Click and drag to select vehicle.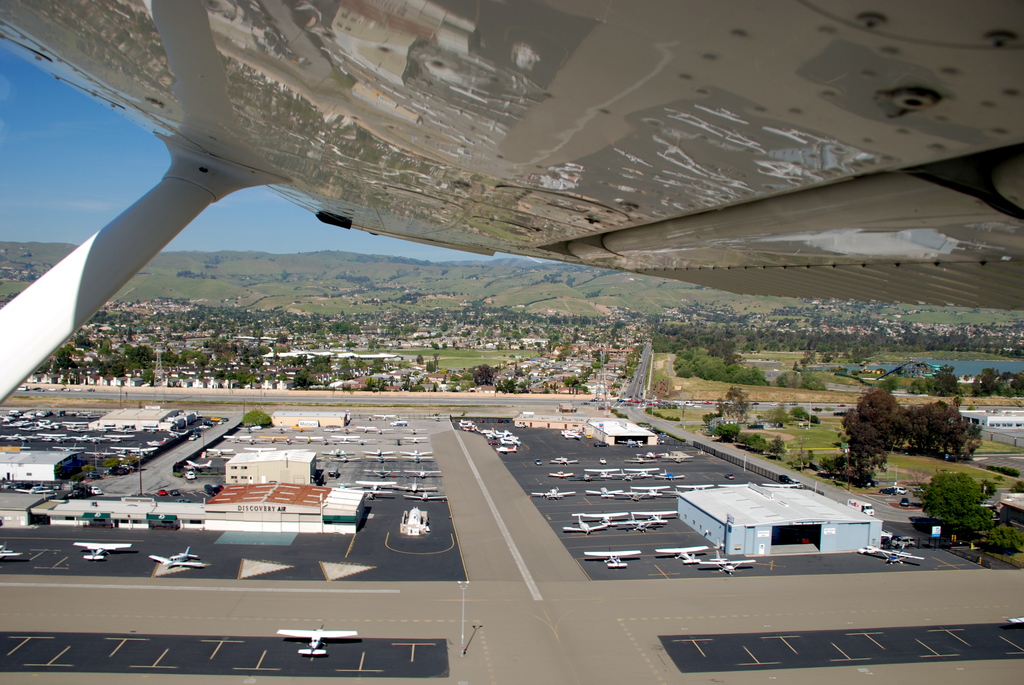
Selection: <bbox>372, 413, 394, 419</bbox>.
